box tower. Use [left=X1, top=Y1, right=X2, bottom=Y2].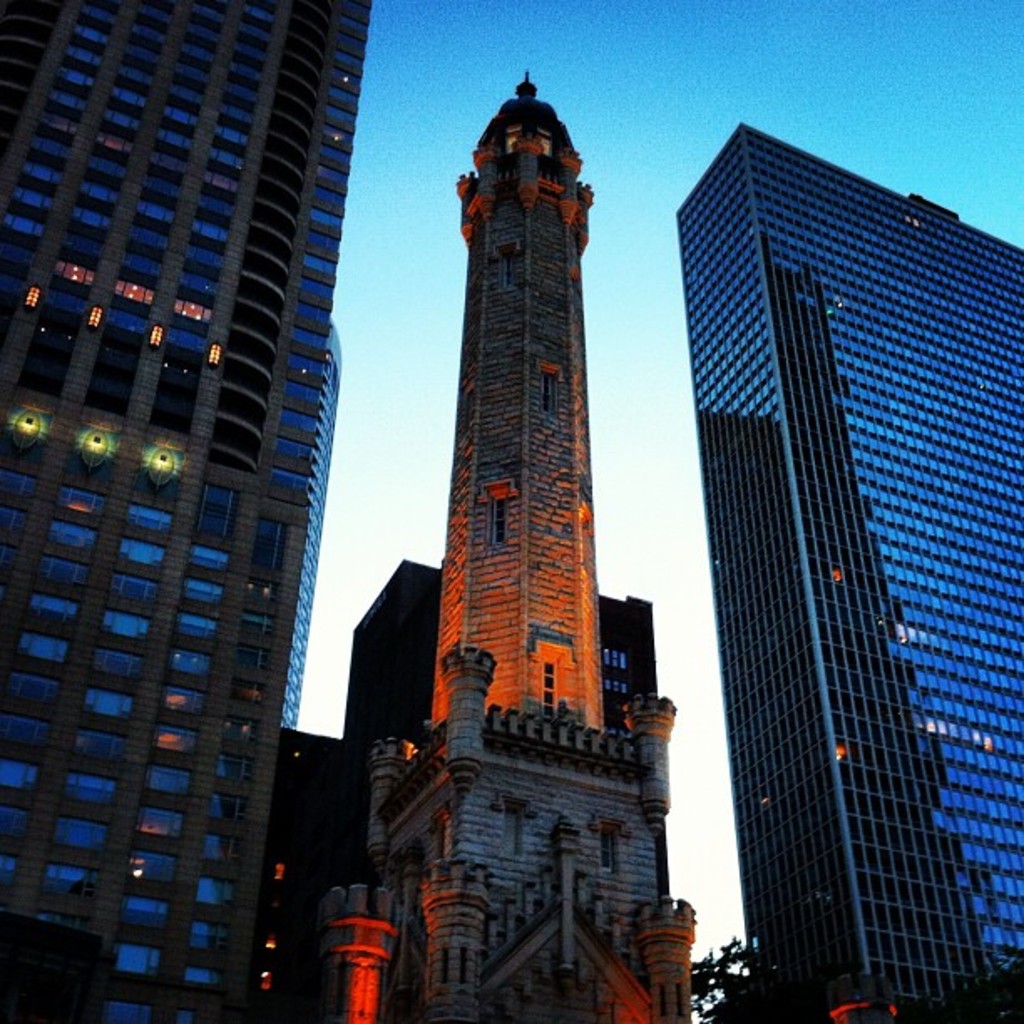
[left=246, top=70, right=701, bottom=1022].
